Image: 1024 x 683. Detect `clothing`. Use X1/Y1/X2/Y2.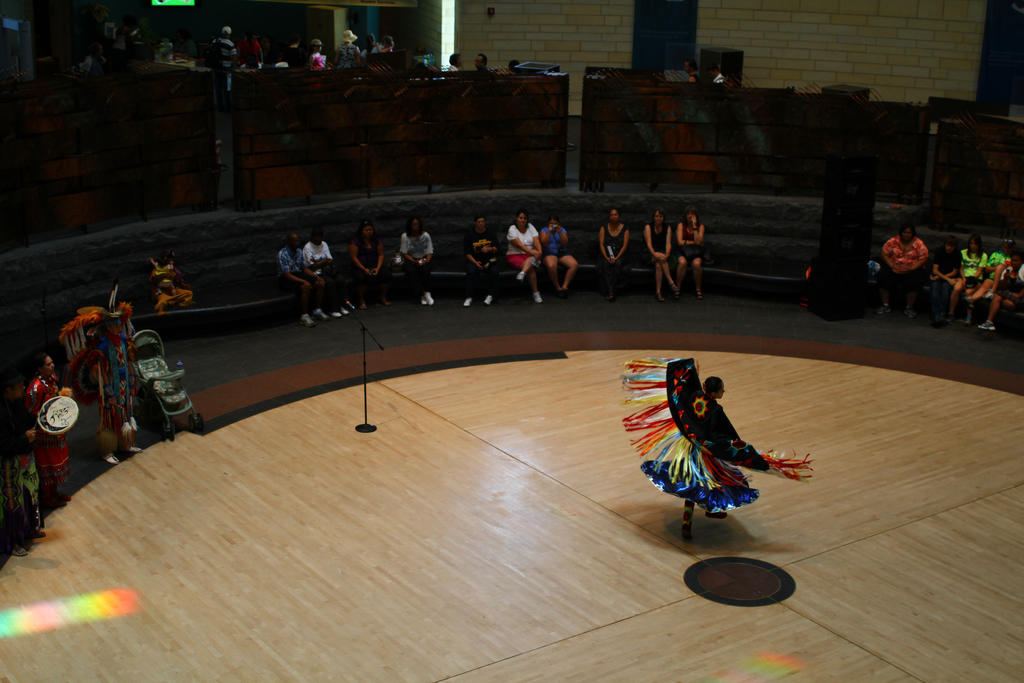
931/254/959/311.
